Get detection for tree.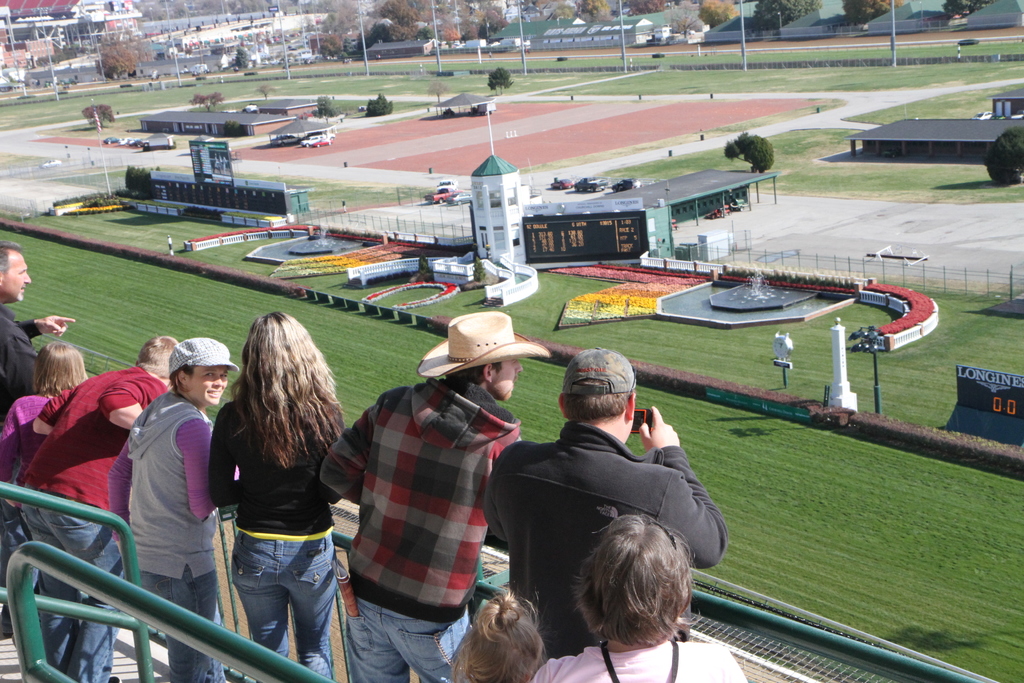
Detection: box=[93, 37, 140, 80].
